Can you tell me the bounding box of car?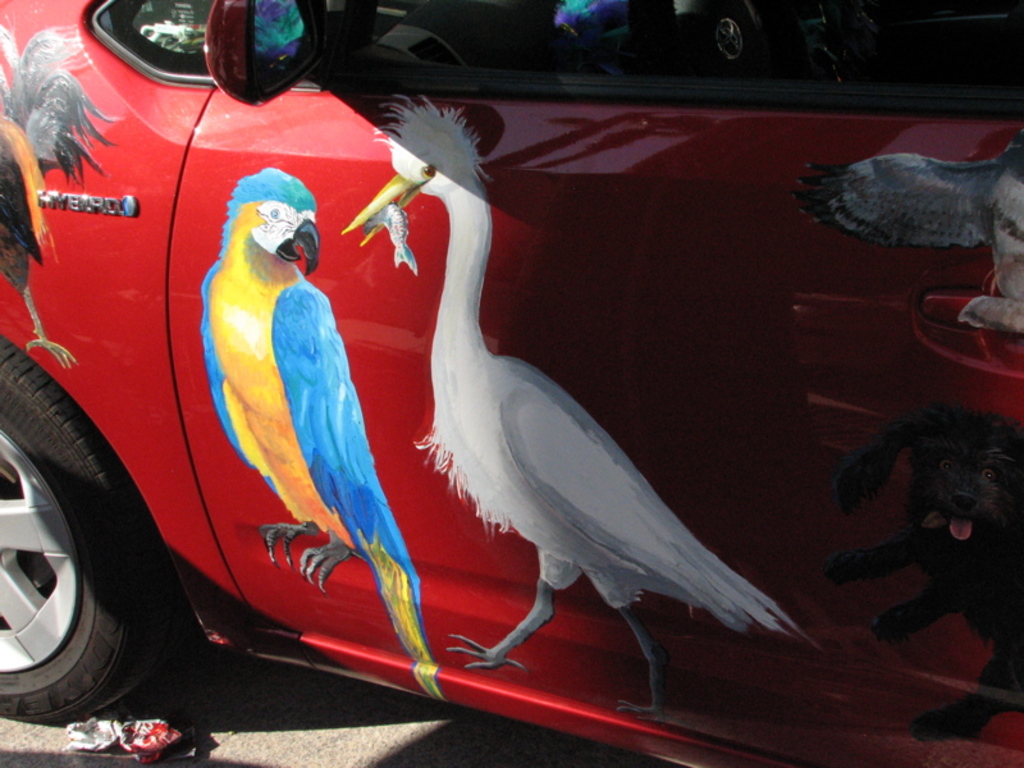
left=0, top=0, right=1023, bottom=767.
